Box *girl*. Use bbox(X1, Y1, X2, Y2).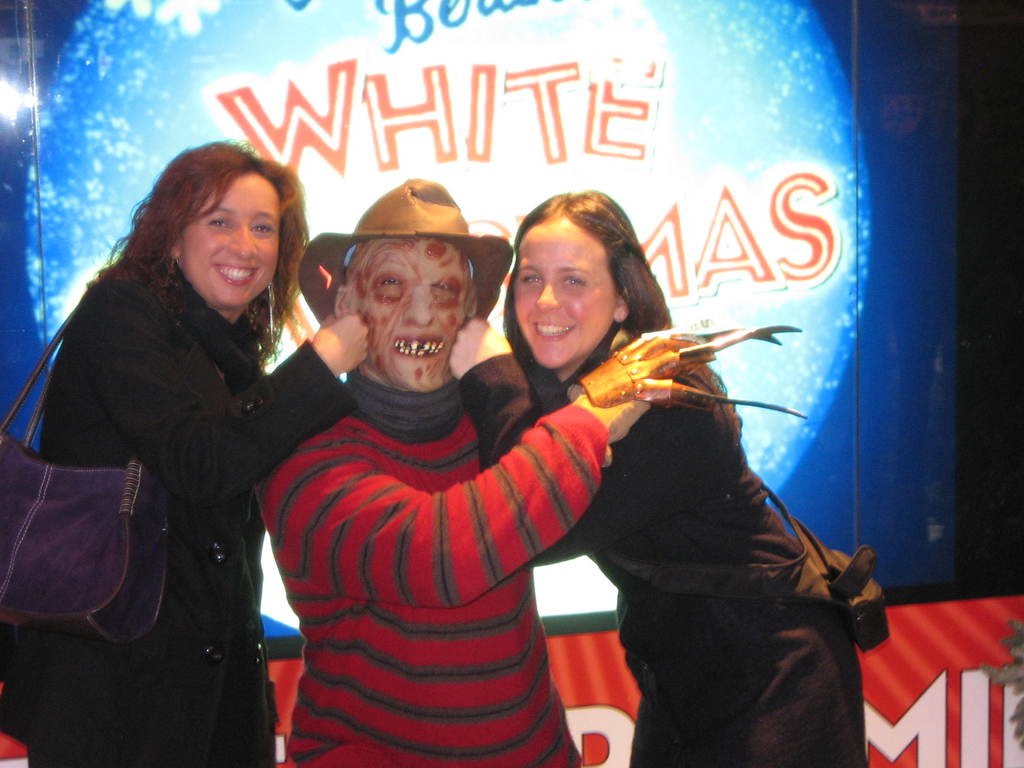
bbox(483, 208, 885, 767).
